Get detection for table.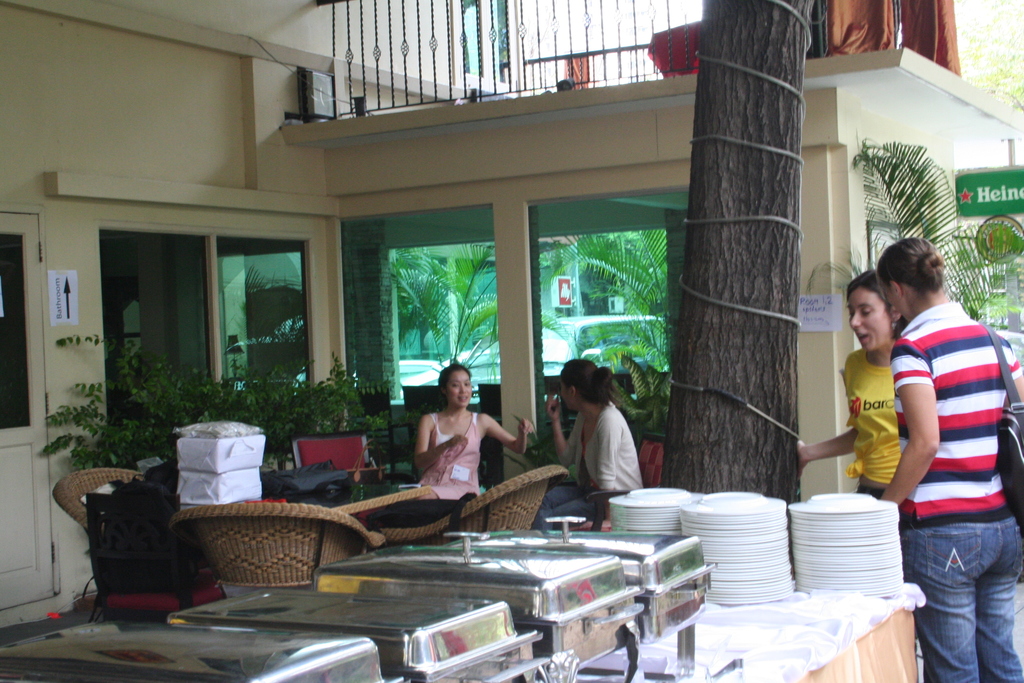
Detection: <bbox>554, 572, 929, 682</bbox>.
